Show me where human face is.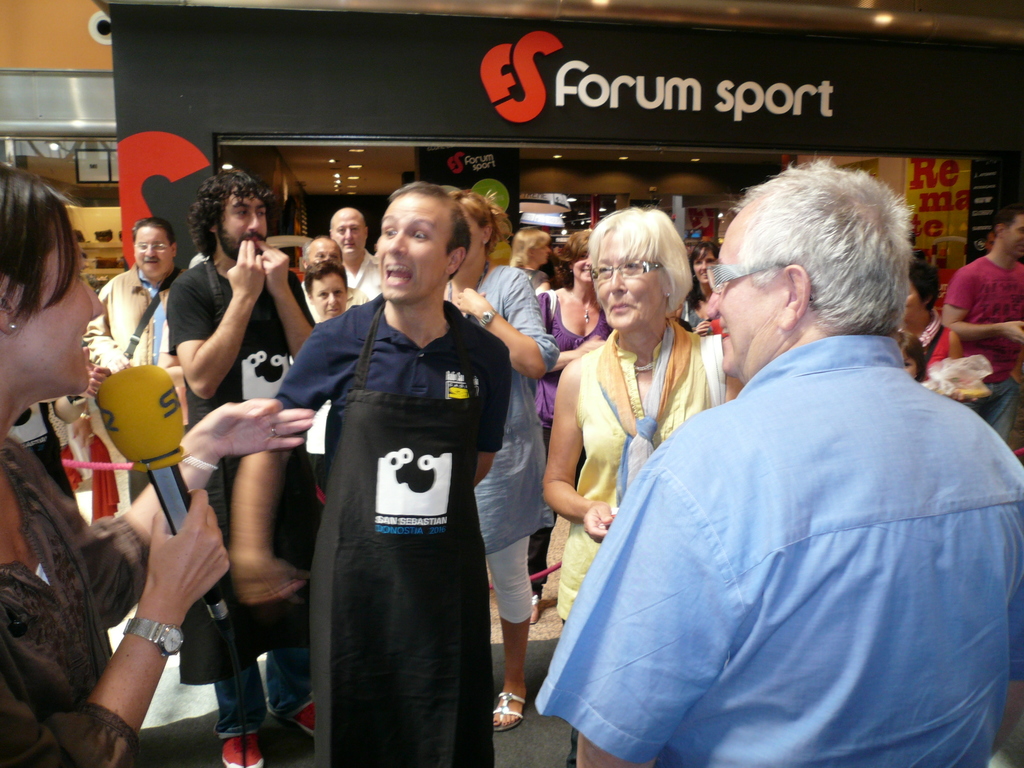
human face is at bbox=(132, 227, 172, 280).
